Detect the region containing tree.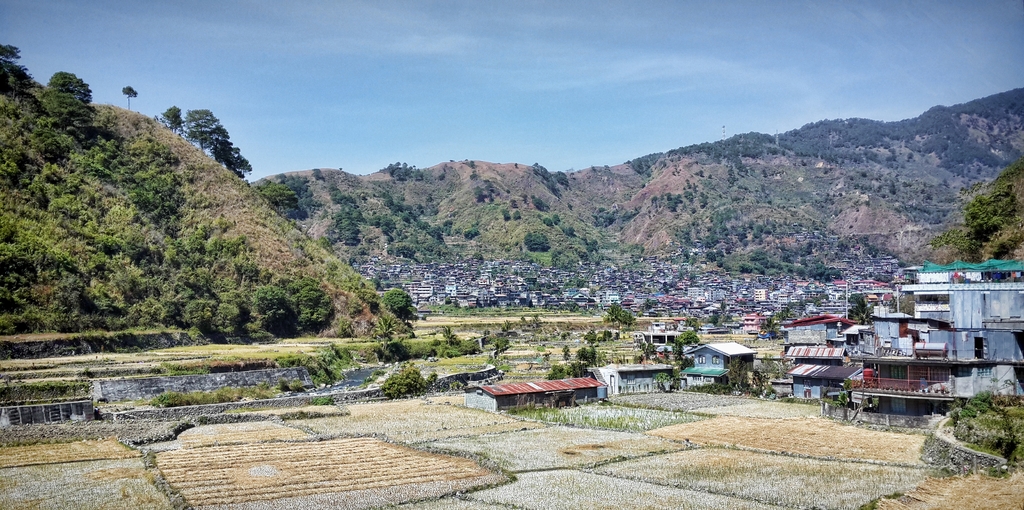
BBox(207, 286, 330, 340).
